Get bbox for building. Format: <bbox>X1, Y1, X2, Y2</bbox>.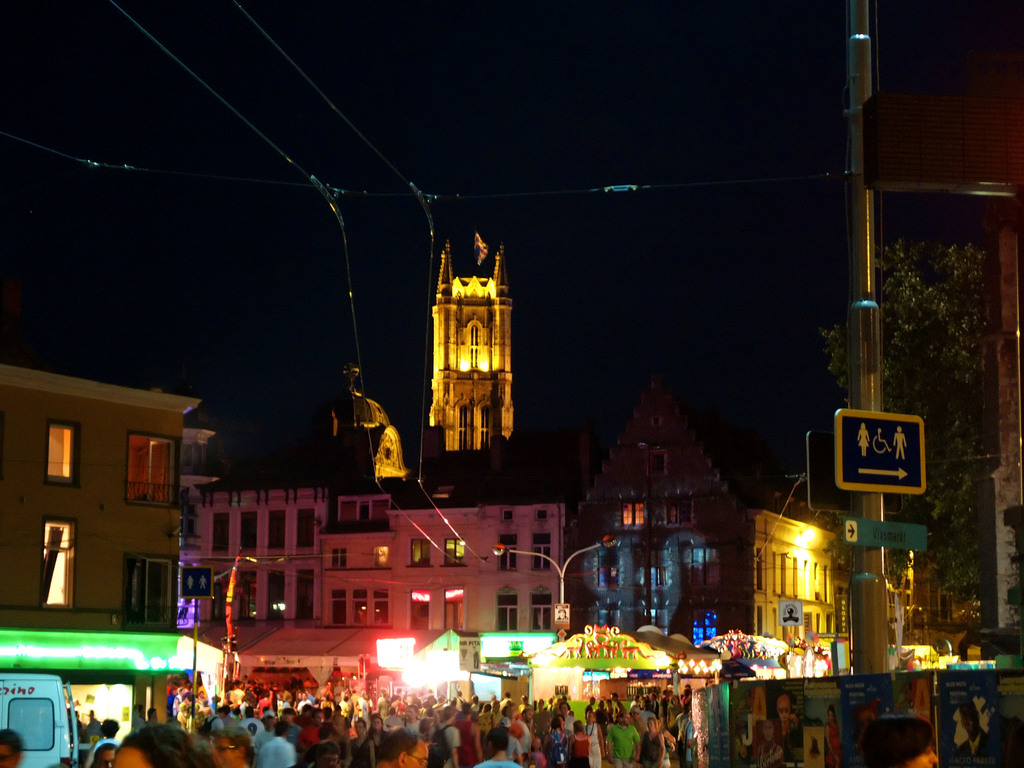
<bbox>431, 232, 519, 457</bbox>.
